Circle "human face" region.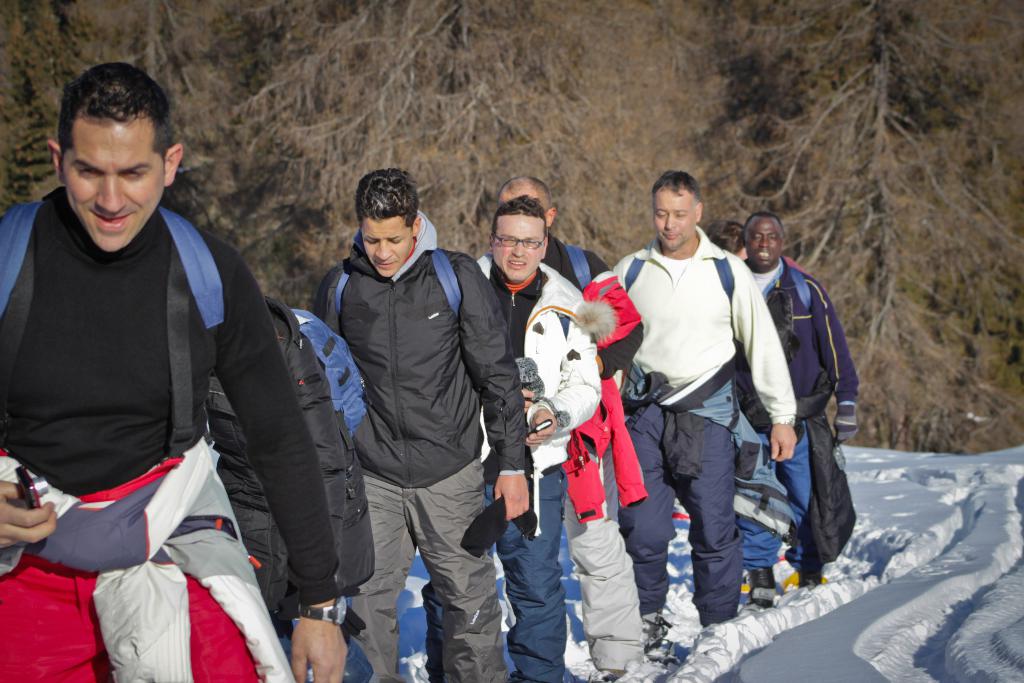
Region: left=748, top=217, right=786, bottom=265.
